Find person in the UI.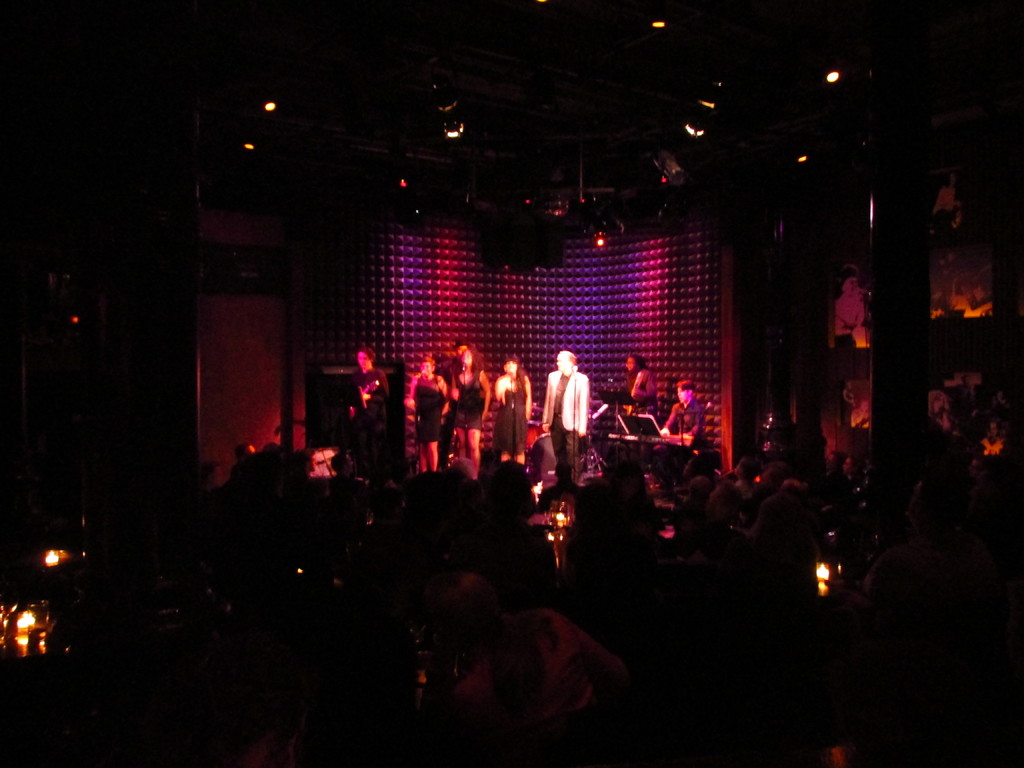
UI element at (540, 349, 593, 482).
